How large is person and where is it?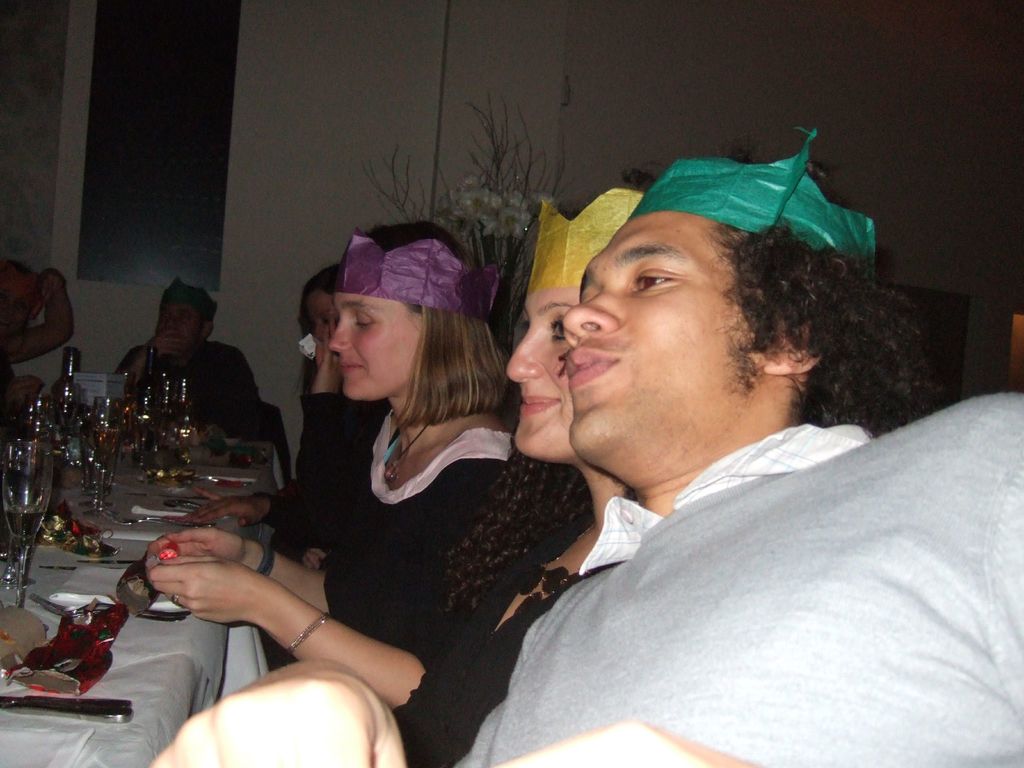
Bounding box: box(179, 262, 392, 569).
